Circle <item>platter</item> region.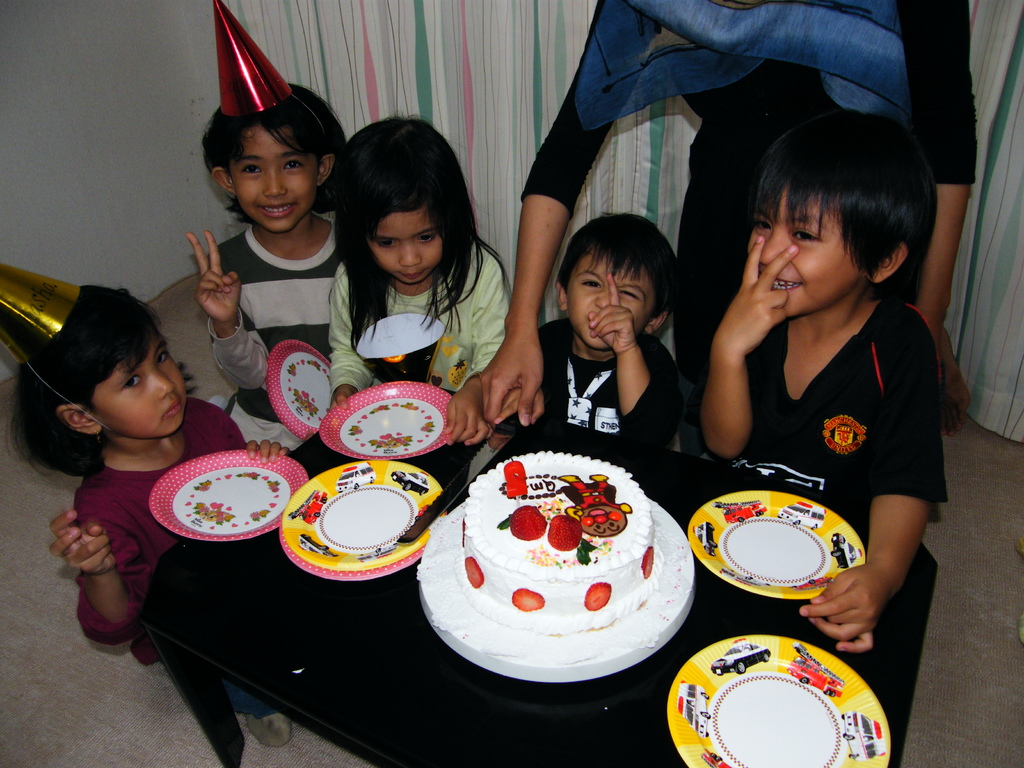
Region: box(280, 463, 435, 580).
